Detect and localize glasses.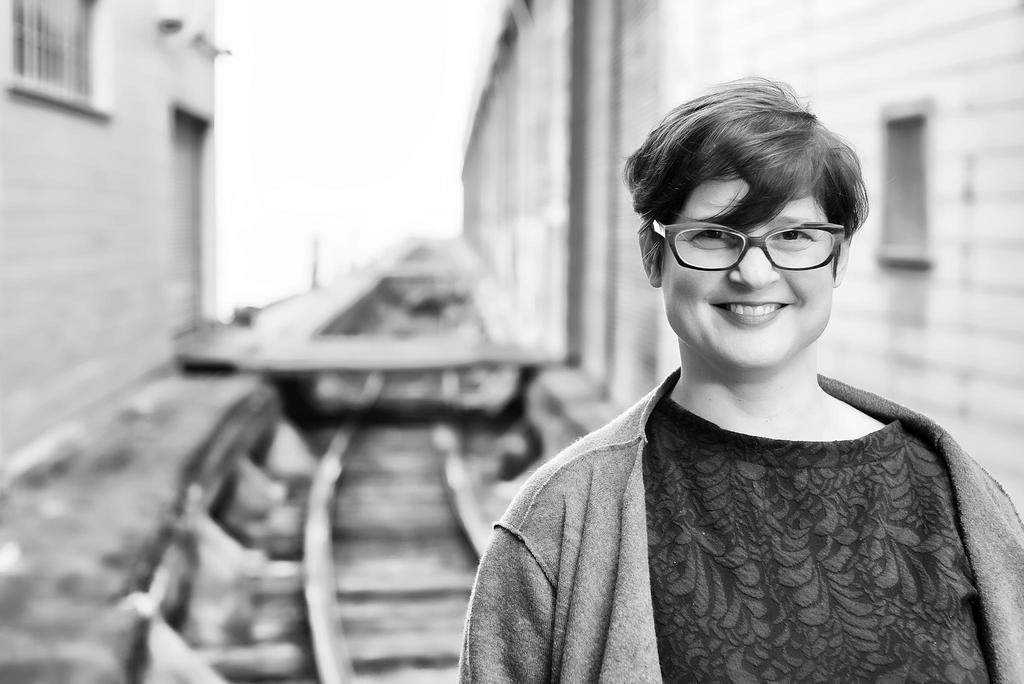
Localized at bbox(659, 211, 859, 279).
